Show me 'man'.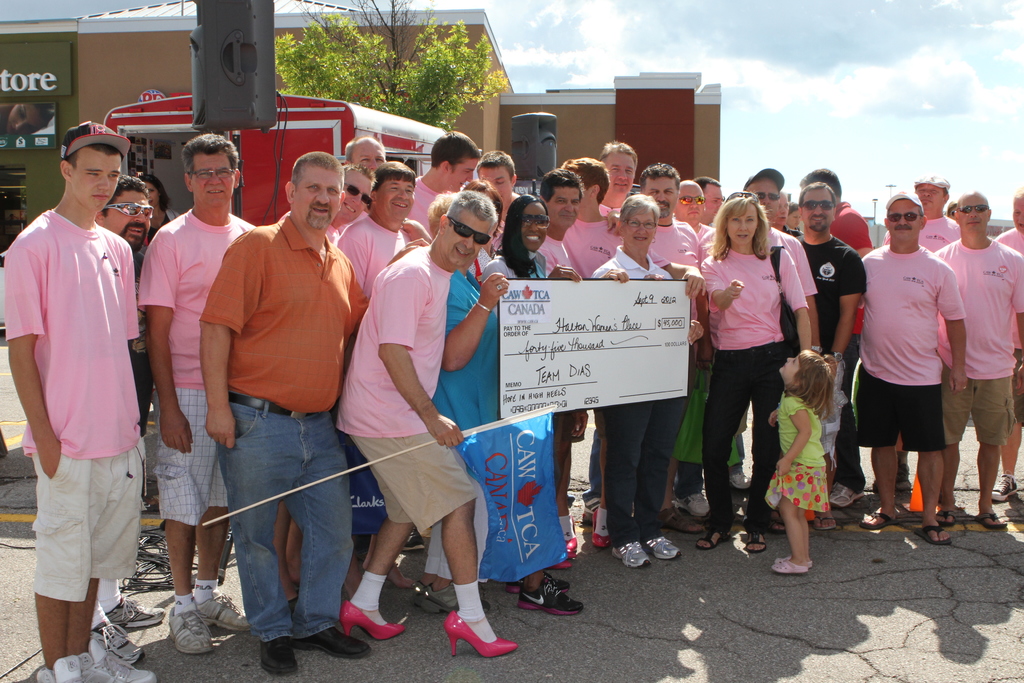
'man' is here: bbox=(746, 171, 818, 534).
